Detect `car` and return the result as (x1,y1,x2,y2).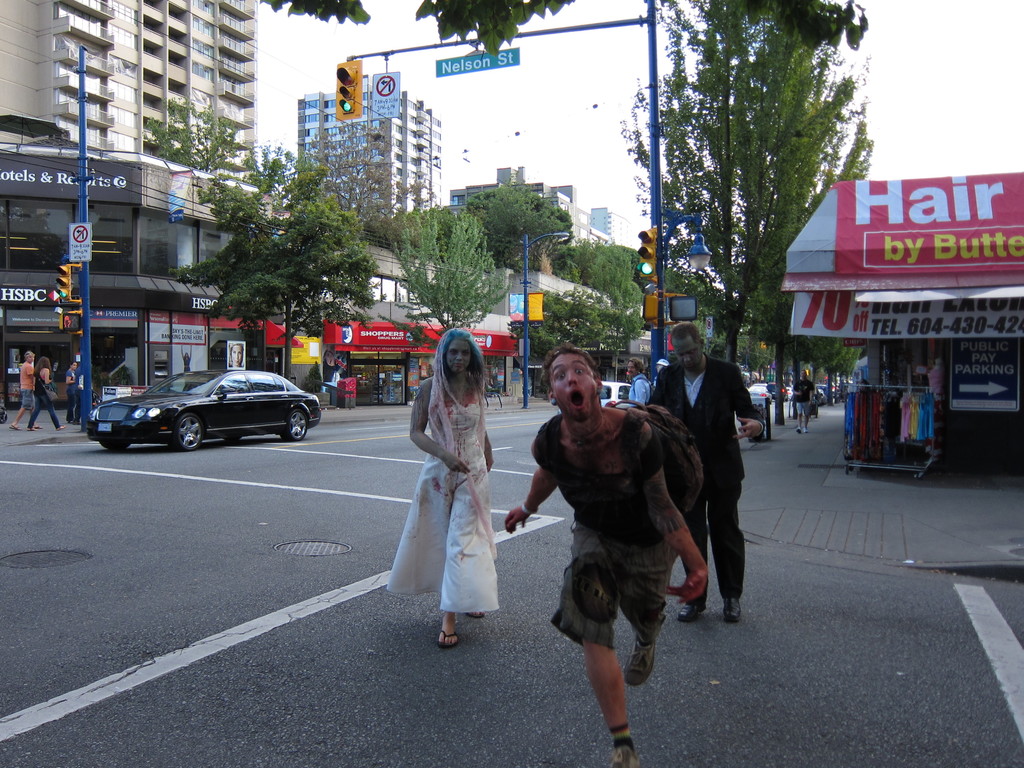
(90,367,324,452).
